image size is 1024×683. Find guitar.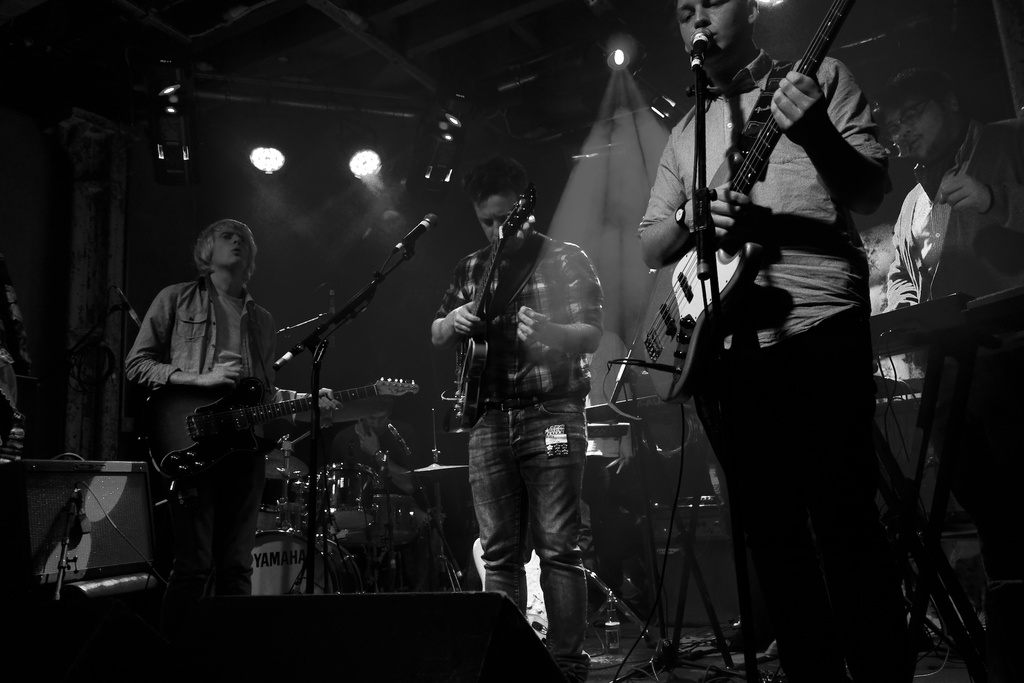
618/0/884/459.
